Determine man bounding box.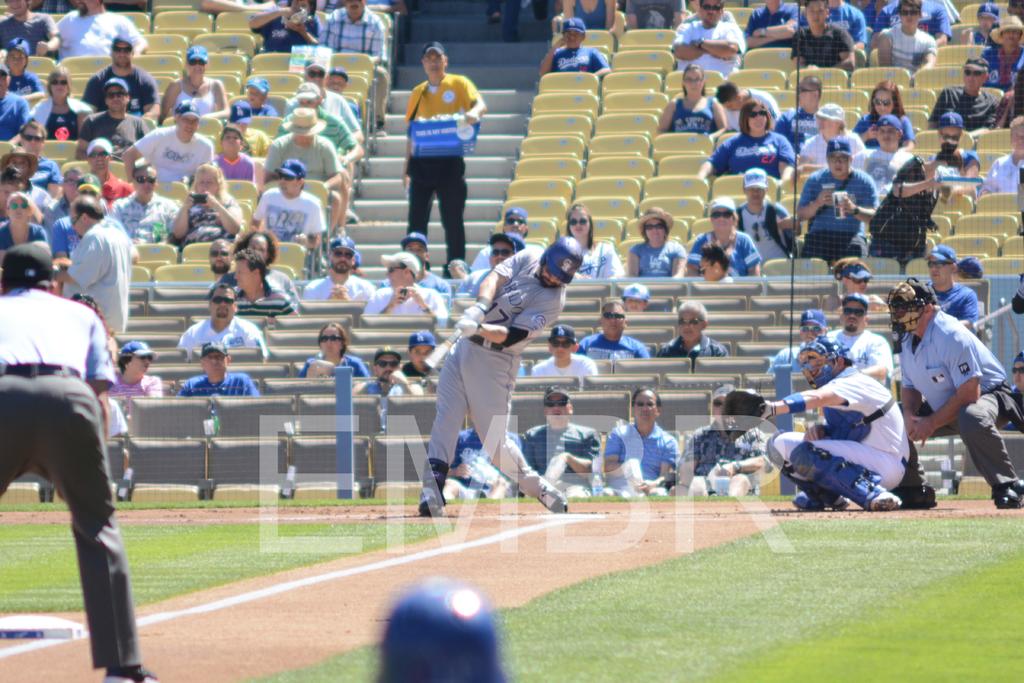
Determined: [x1=925, y1=58, x2=999, y2=128].
